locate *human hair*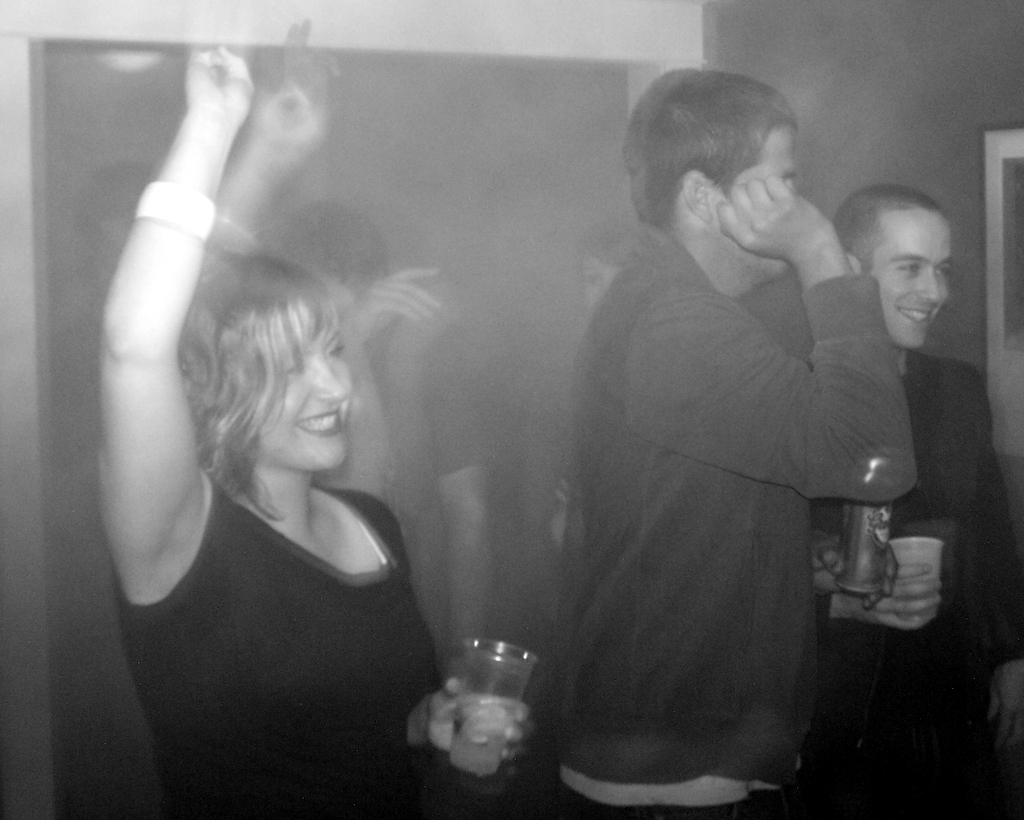
277/204/387/294
